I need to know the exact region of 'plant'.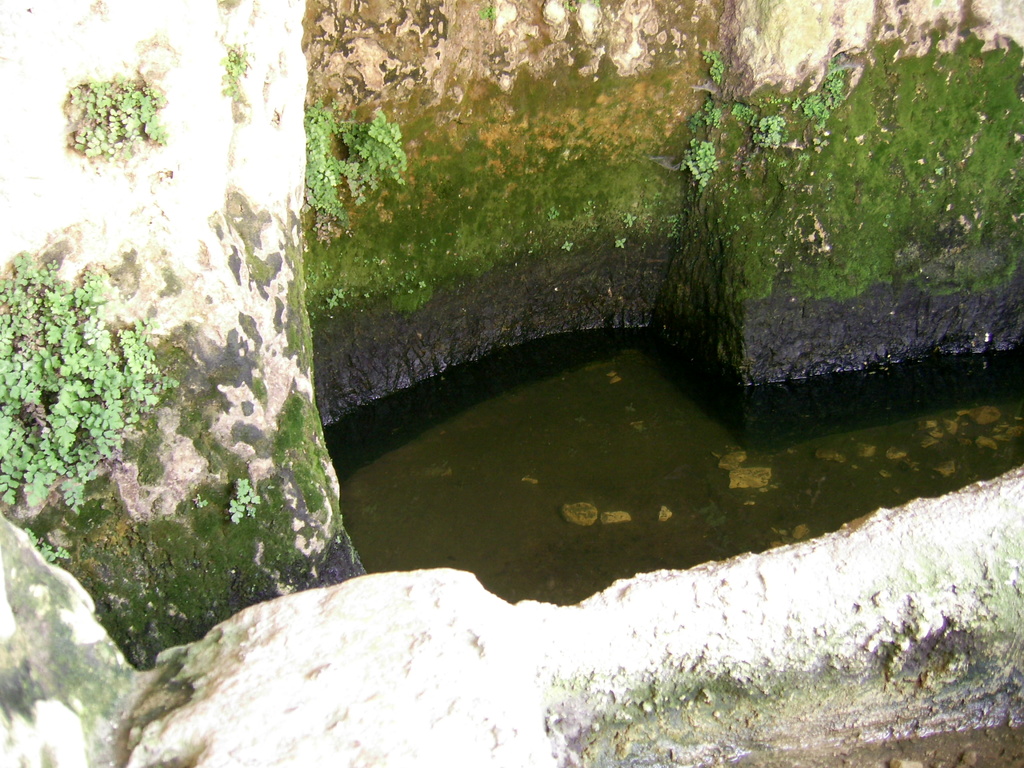
Region: {"left": 220, "top": 36, "right": 266, "bottom": 108}.
